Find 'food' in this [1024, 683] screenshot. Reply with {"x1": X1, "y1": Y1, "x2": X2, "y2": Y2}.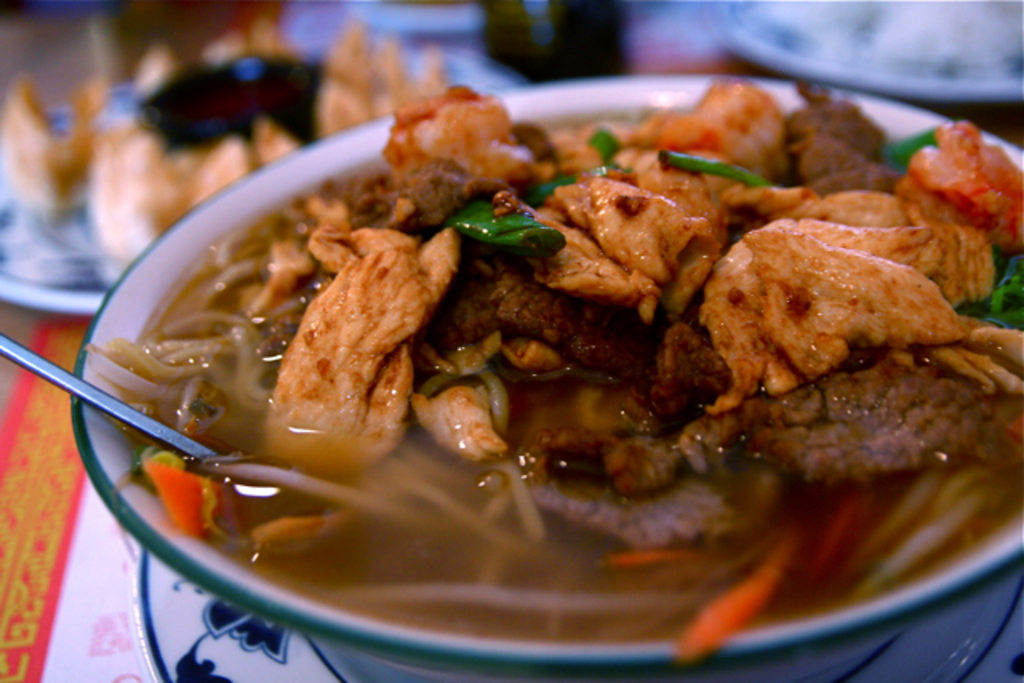
{"x1": 78, "y1": 85, "x2": 1022, "y2": 661}.
